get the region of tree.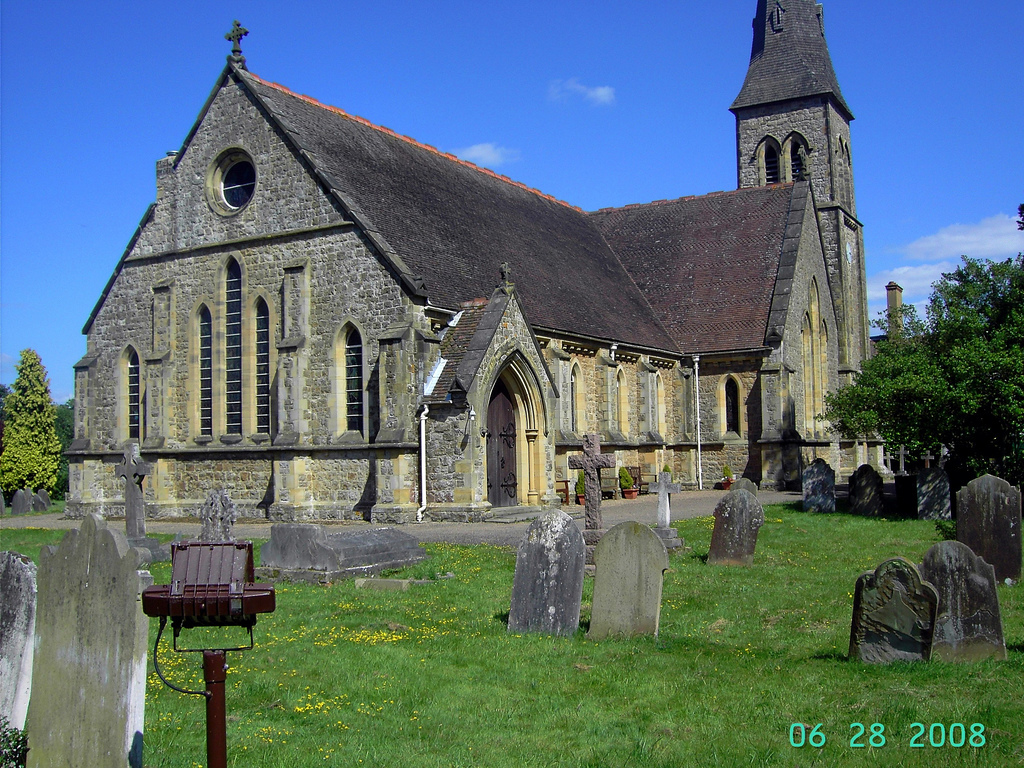
850,243,1013,502.
